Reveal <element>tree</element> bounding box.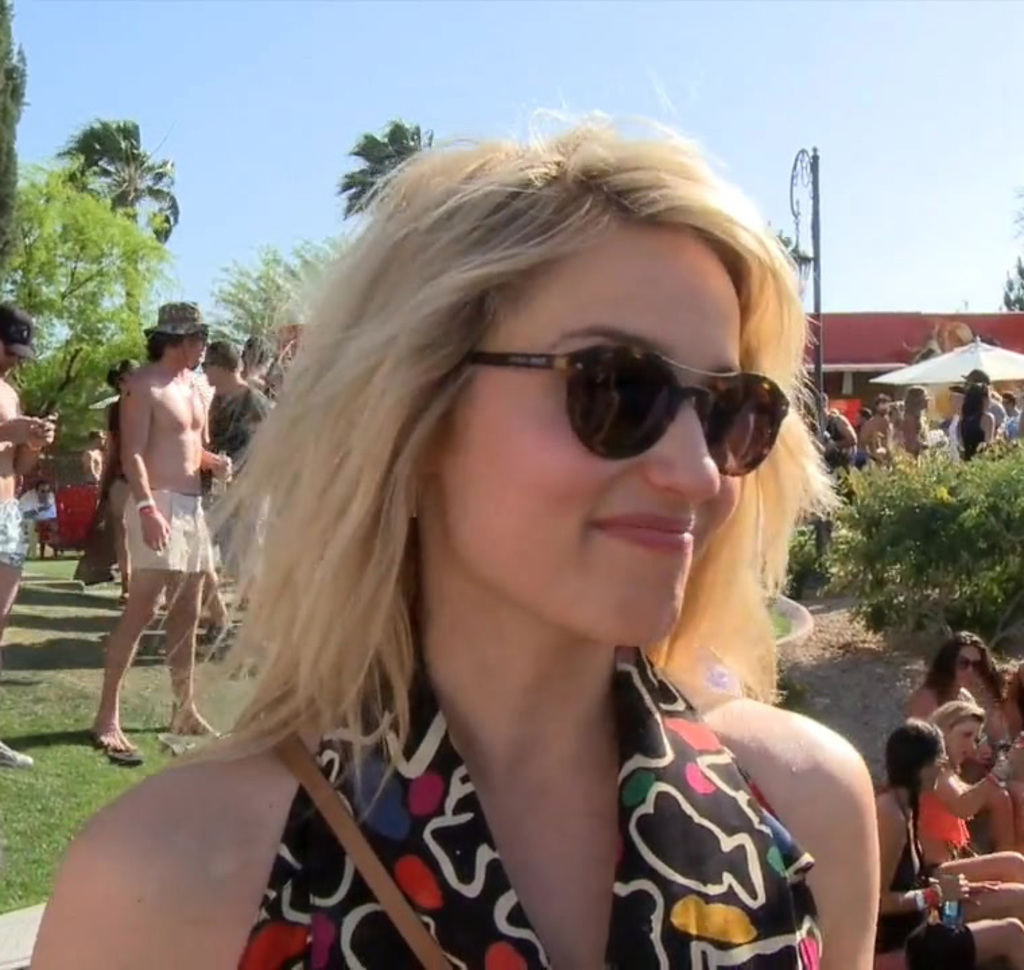
Revealed: [left=1000, top=252, right=1023, bottom=314].
